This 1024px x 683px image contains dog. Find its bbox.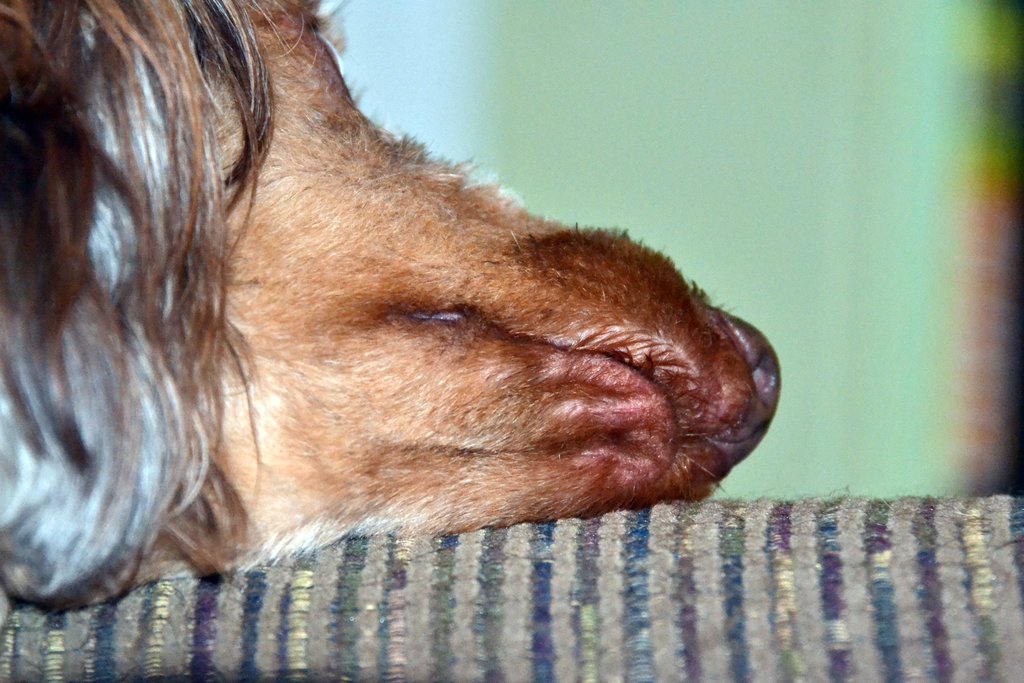
0,0,779,627.
